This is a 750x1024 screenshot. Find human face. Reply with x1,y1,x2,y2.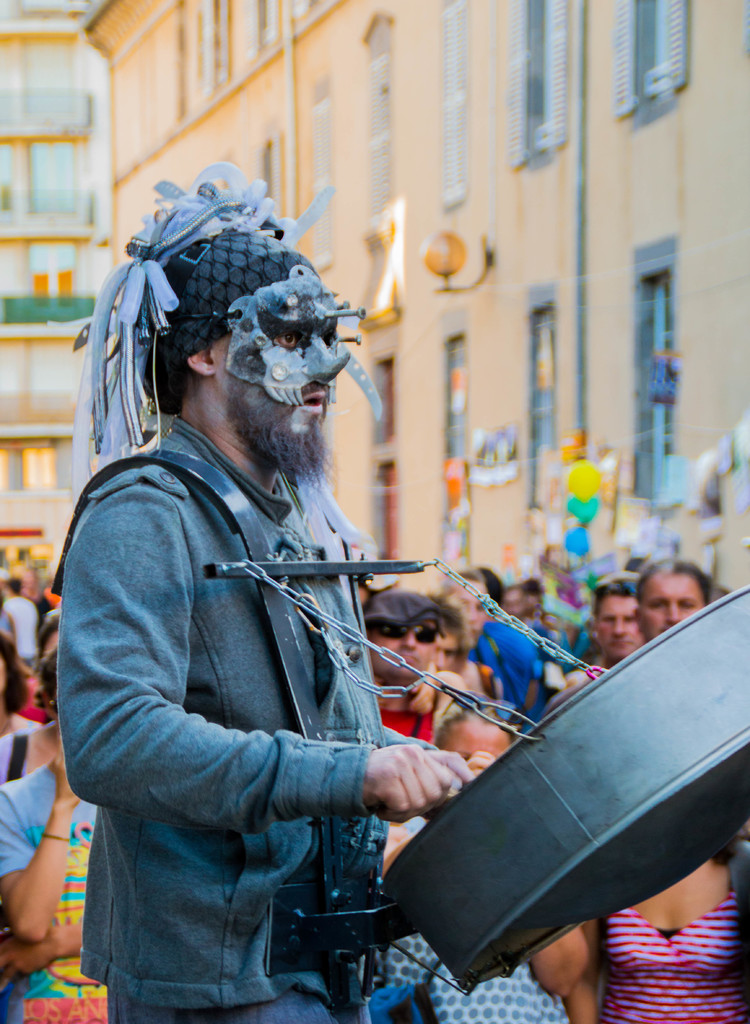
209,294,343,454.
